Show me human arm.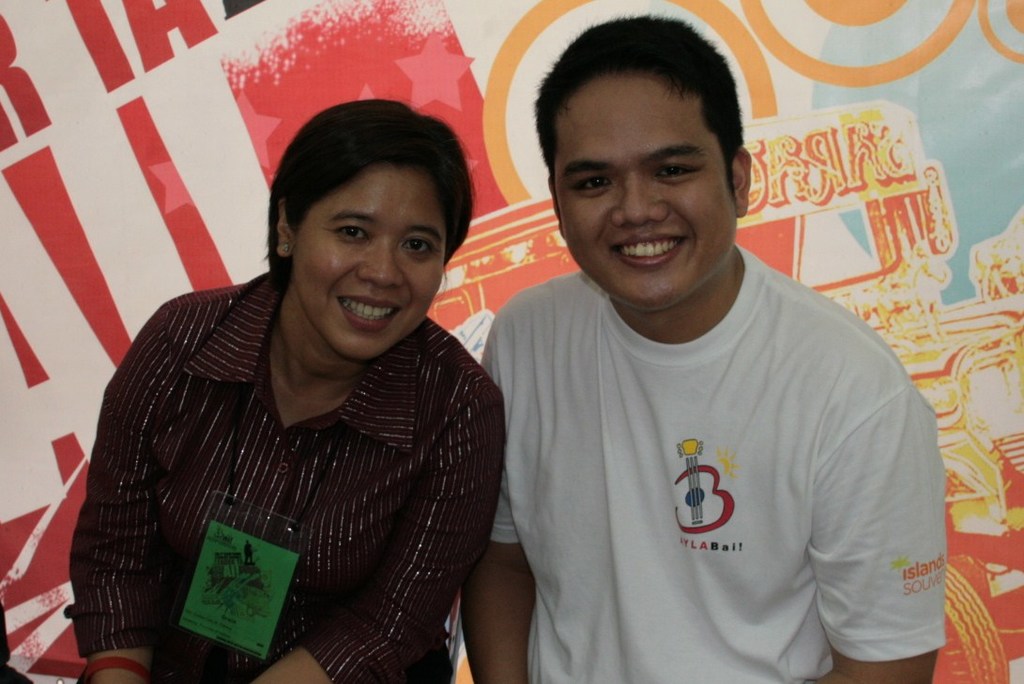
human arm is here: box(254, 389, 505, 683).
